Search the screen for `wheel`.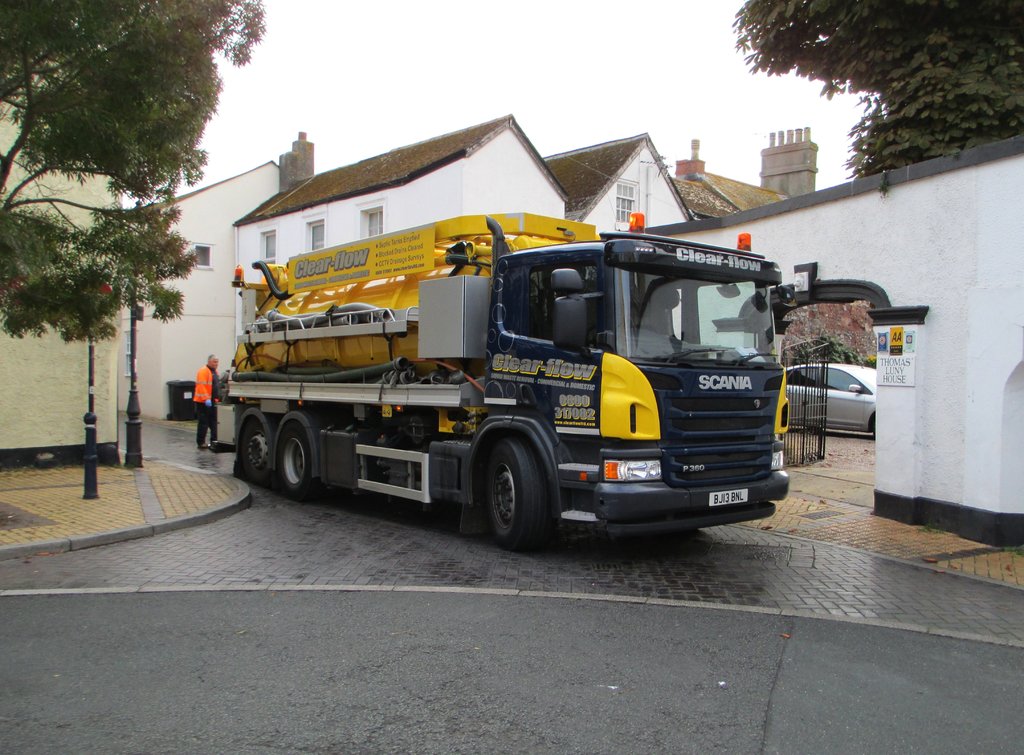
Found at 628,323,661,349.
